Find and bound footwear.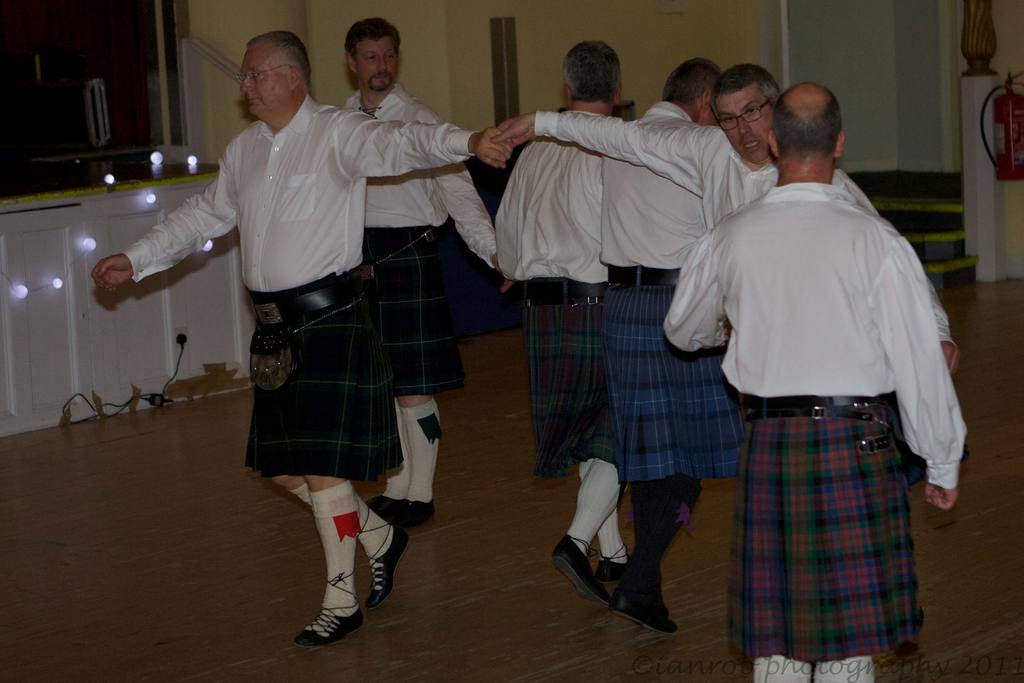
Bound: 607/577/678/634.
